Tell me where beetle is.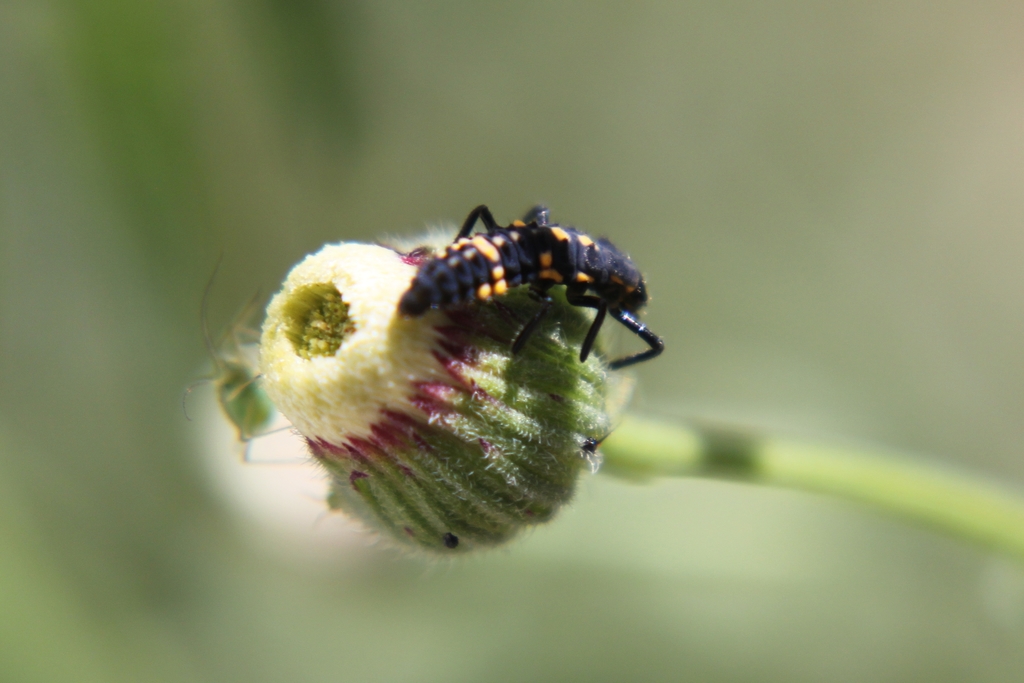
beetle is at [372, 197, 668, 388].
